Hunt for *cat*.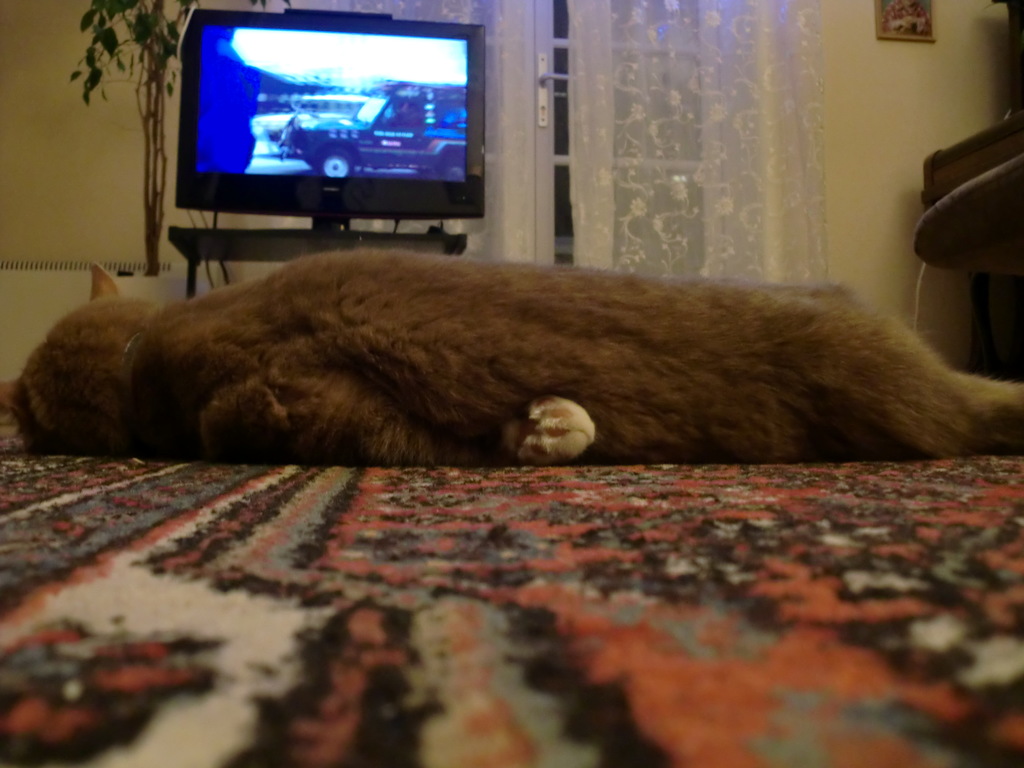
Hunted down at BBox(5, 237, 1023, 468).
